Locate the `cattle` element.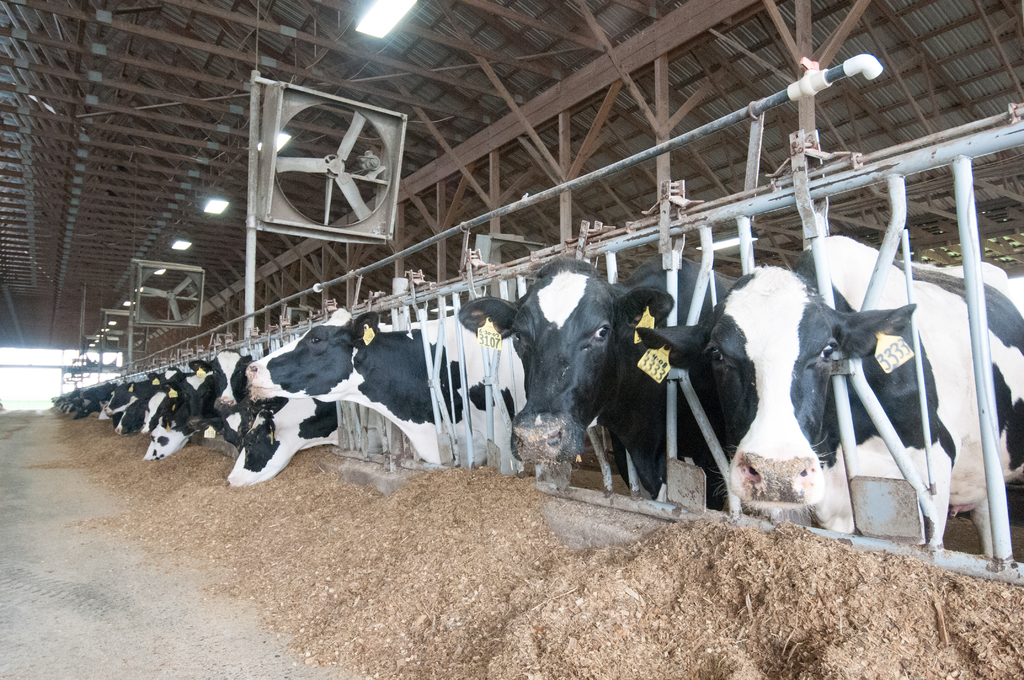
Element bbox: x1=166 y1=365 x2=214 y2=419.
